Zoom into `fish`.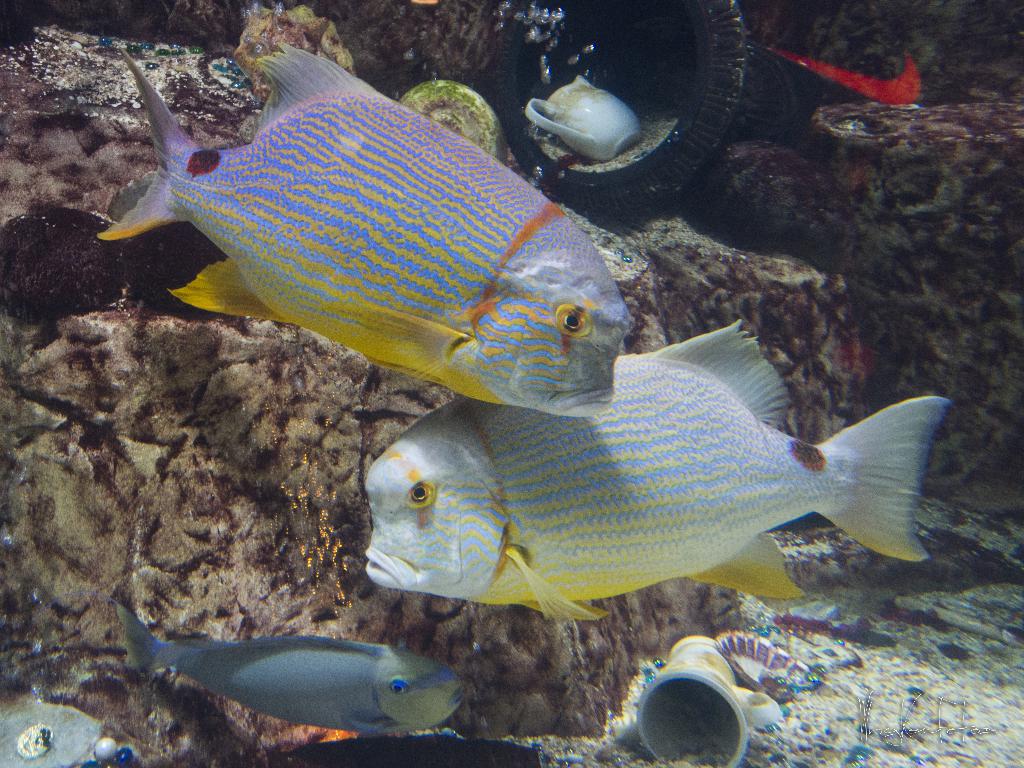
Zoom target: rect(112, 601, 463, 739).
